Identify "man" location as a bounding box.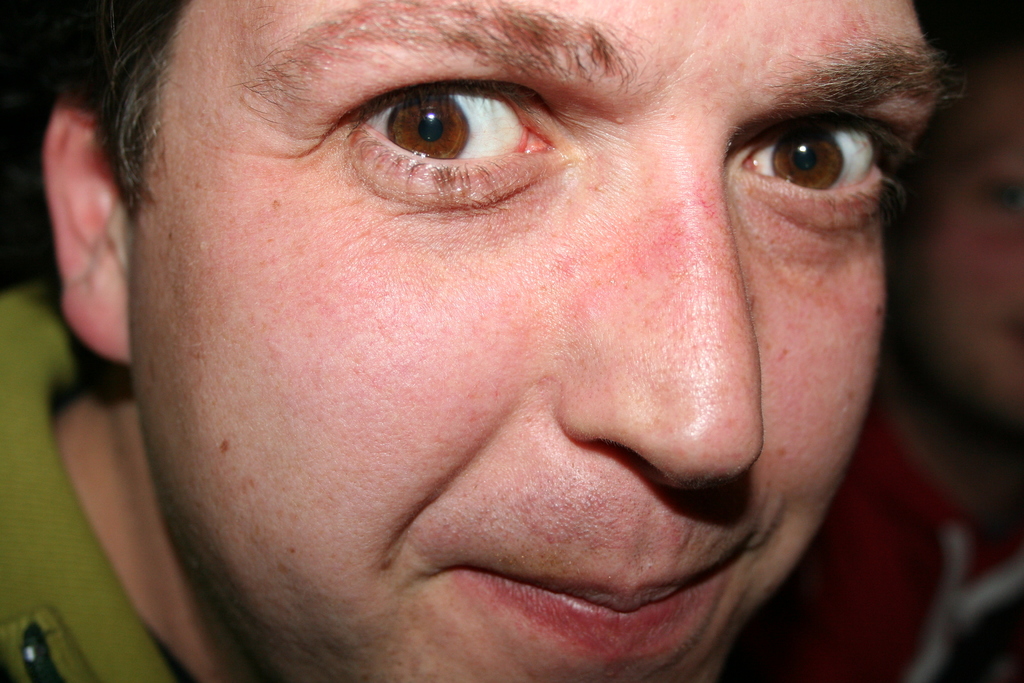
BBox(0, 0, 968, 682).
